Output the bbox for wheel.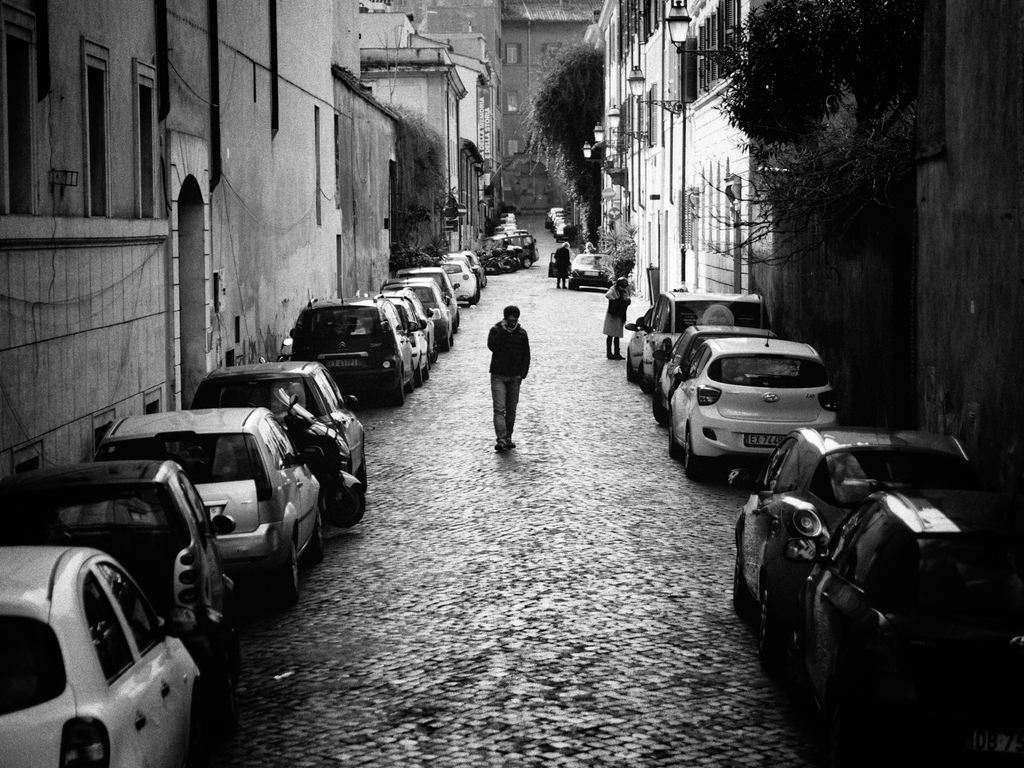
628,354,636,381.
